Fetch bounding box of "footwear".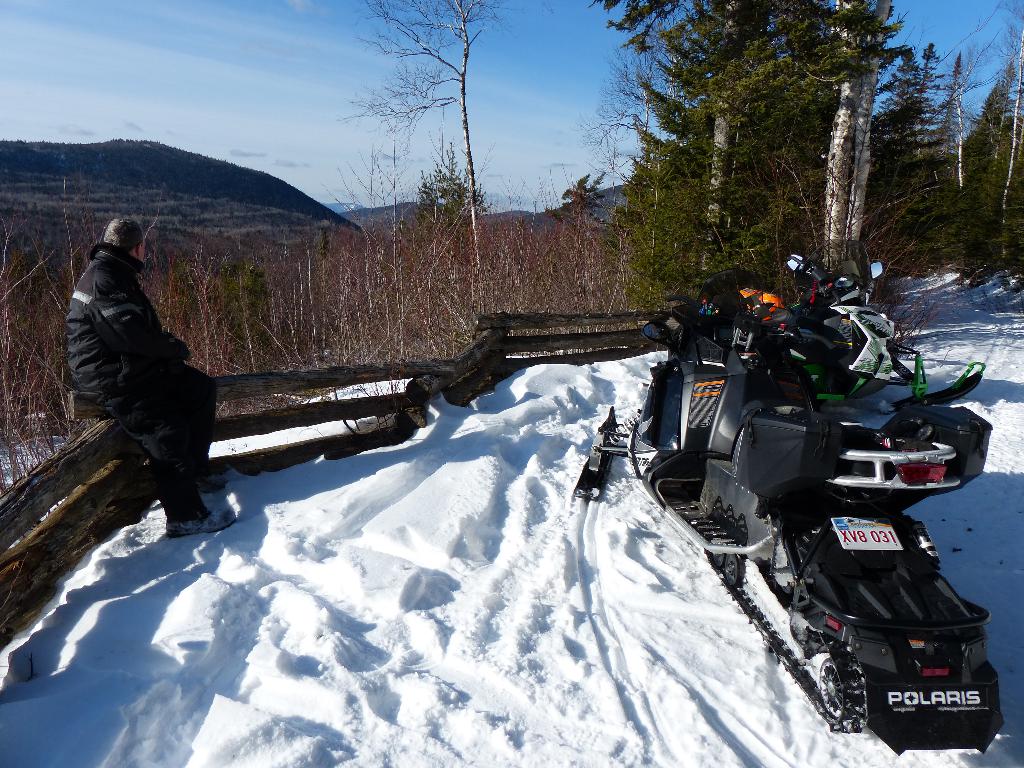
Bbox: bbox=[166, 513, 239, 534].
